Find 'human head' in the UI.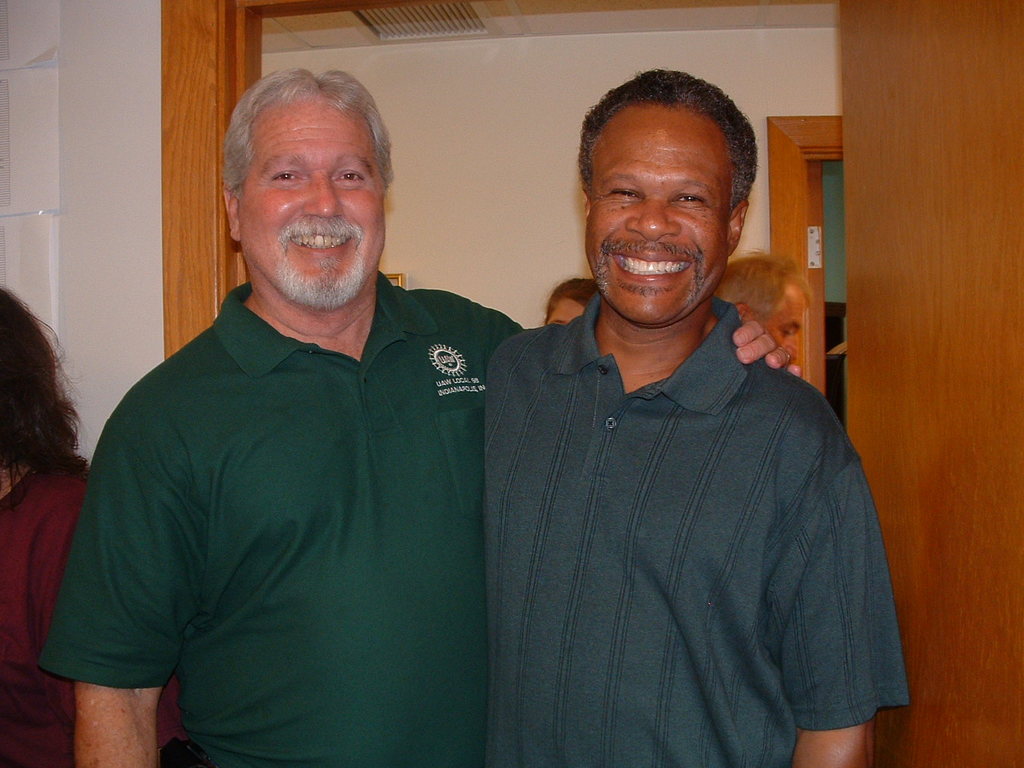
UI element at bbox(712, 250, 817, 362).
